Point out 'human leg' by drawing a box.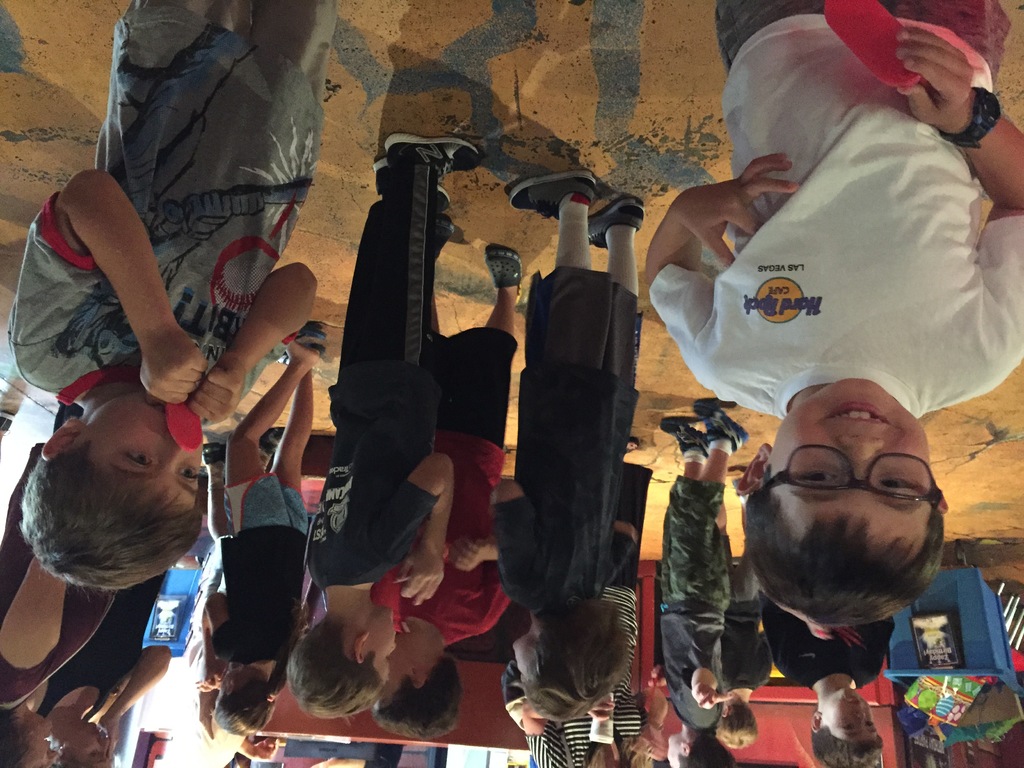
[342,157,449,358].
